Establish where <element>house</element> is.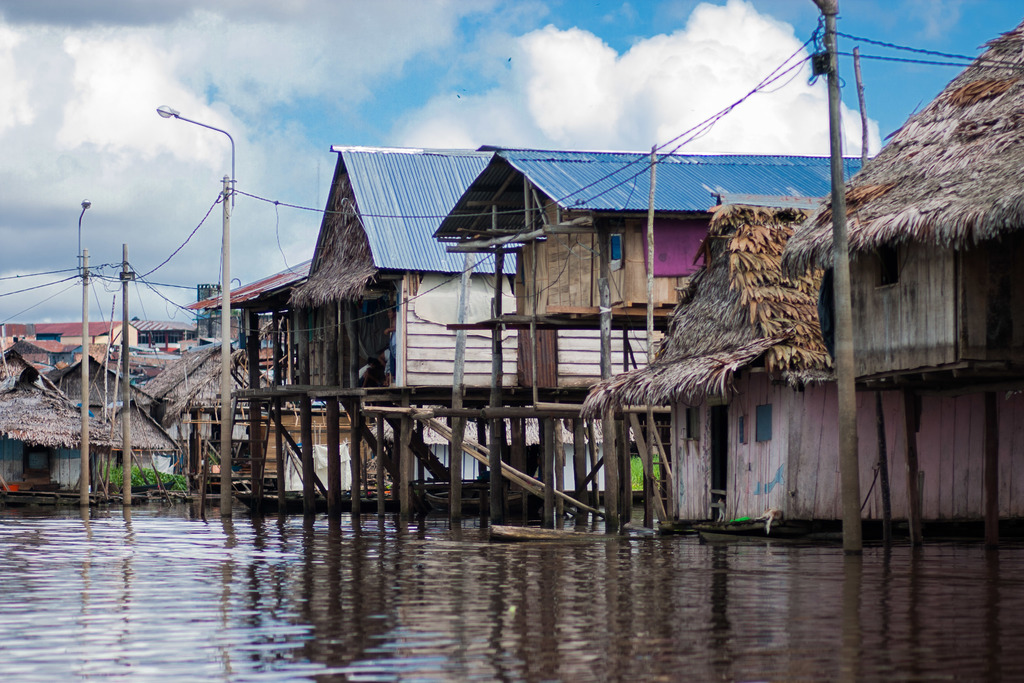
Established at bbox=(0, 318, 144, 359).
